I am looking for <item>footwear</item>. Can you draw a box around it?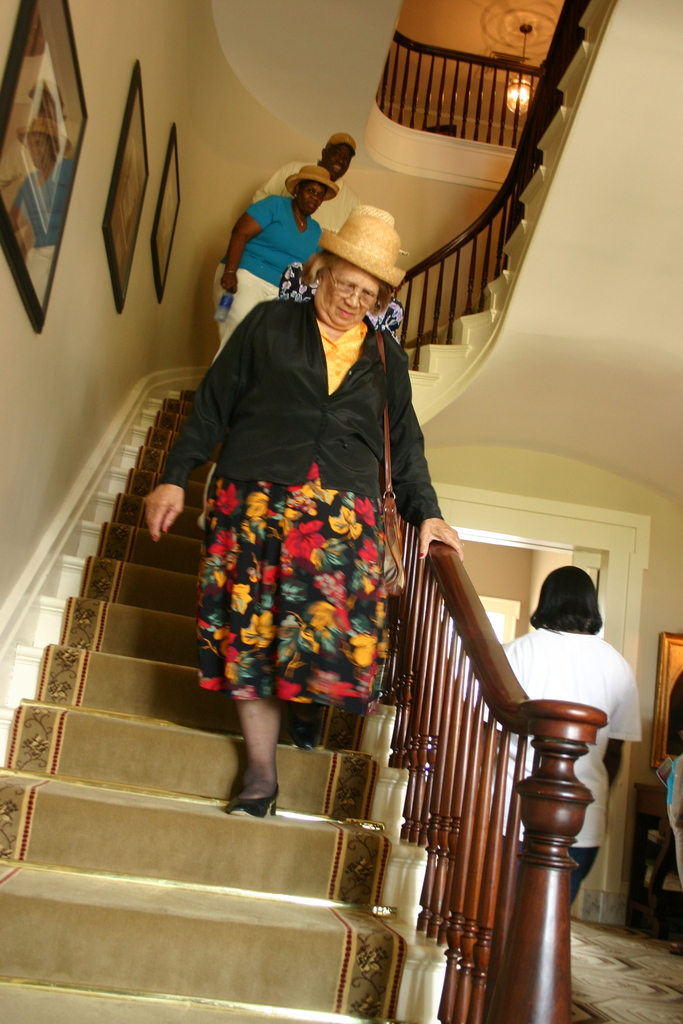
Sure, the bounding box is 283 710 325 750.
